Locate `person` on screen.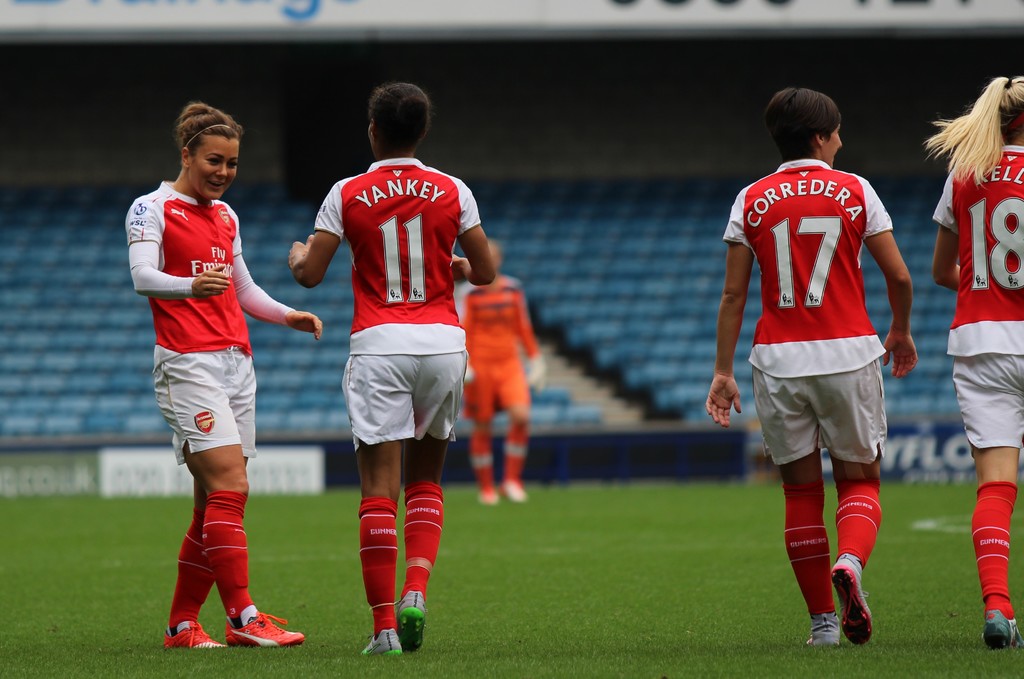
On screen at (124, 99, 324, 652).
